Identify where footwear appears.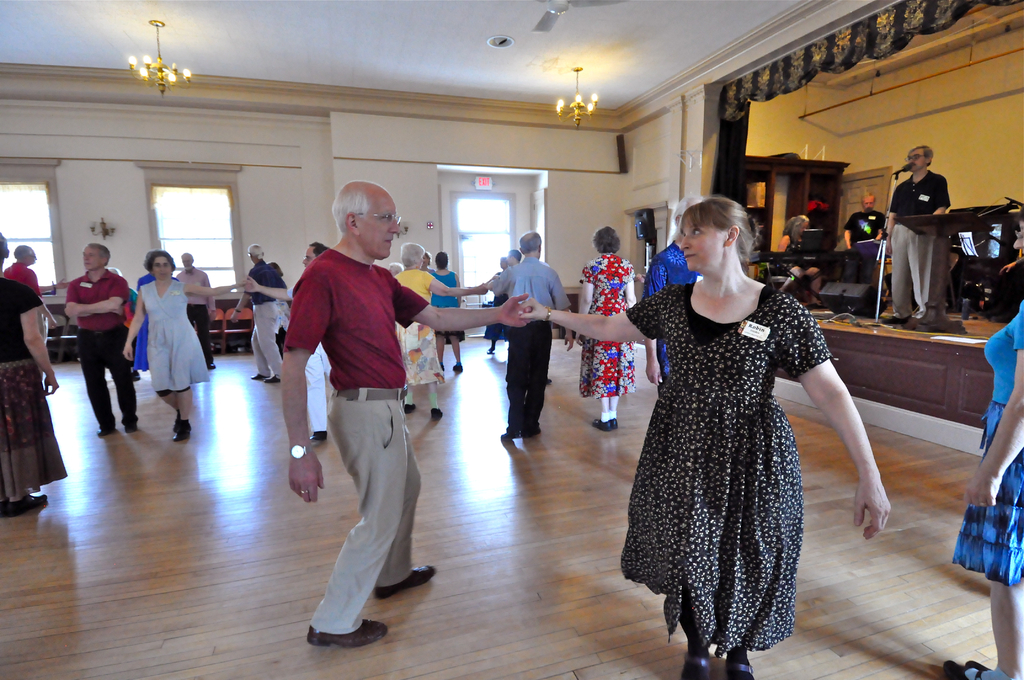
Appears at box(304, 579, 383, 651).
